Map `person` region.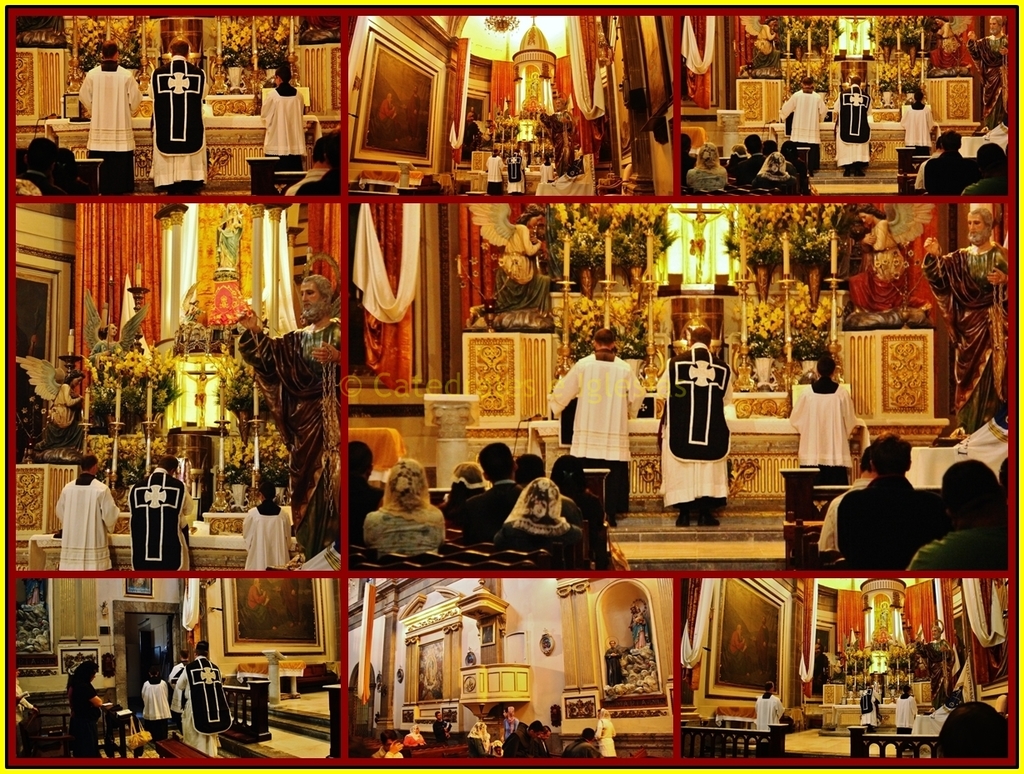
Mapped to bbox(894, 686, 918, 733).
